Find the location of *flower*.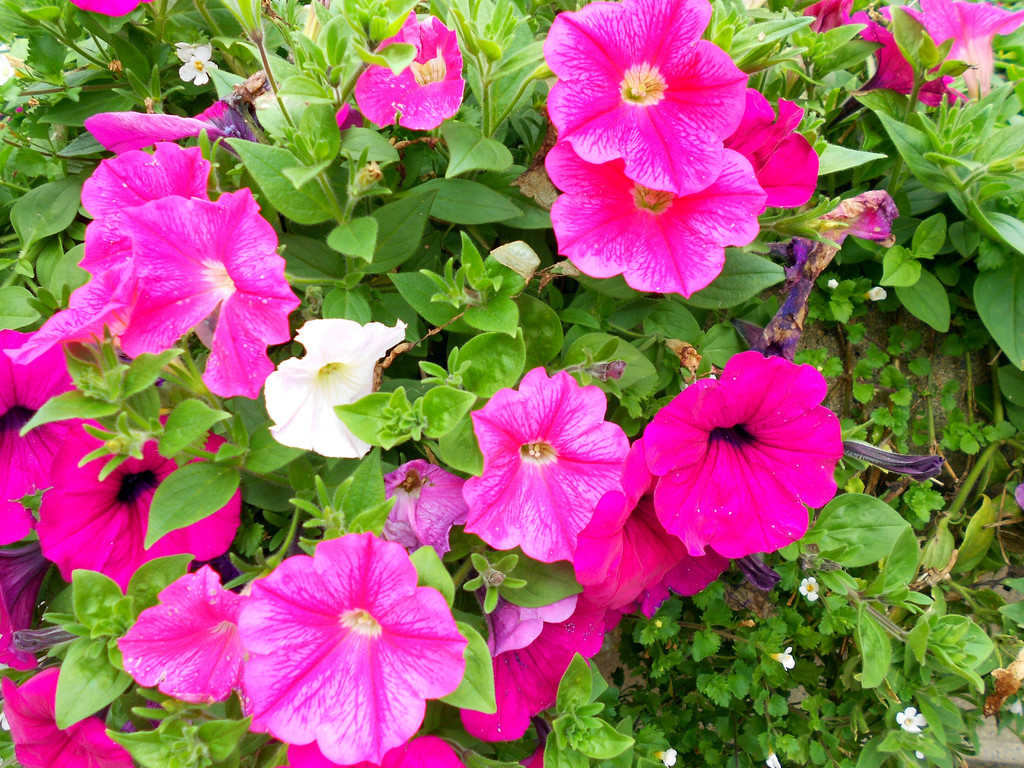
Location: (x1=106, y1=182, x2=309, y2=404).
